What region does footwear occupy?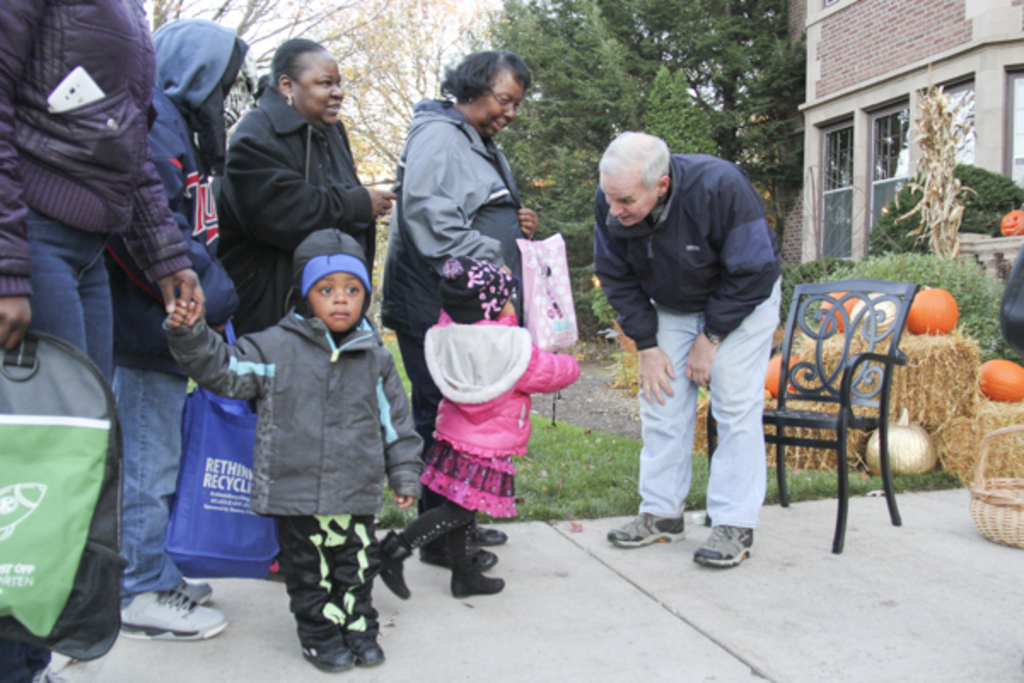
179 575 215 606.
